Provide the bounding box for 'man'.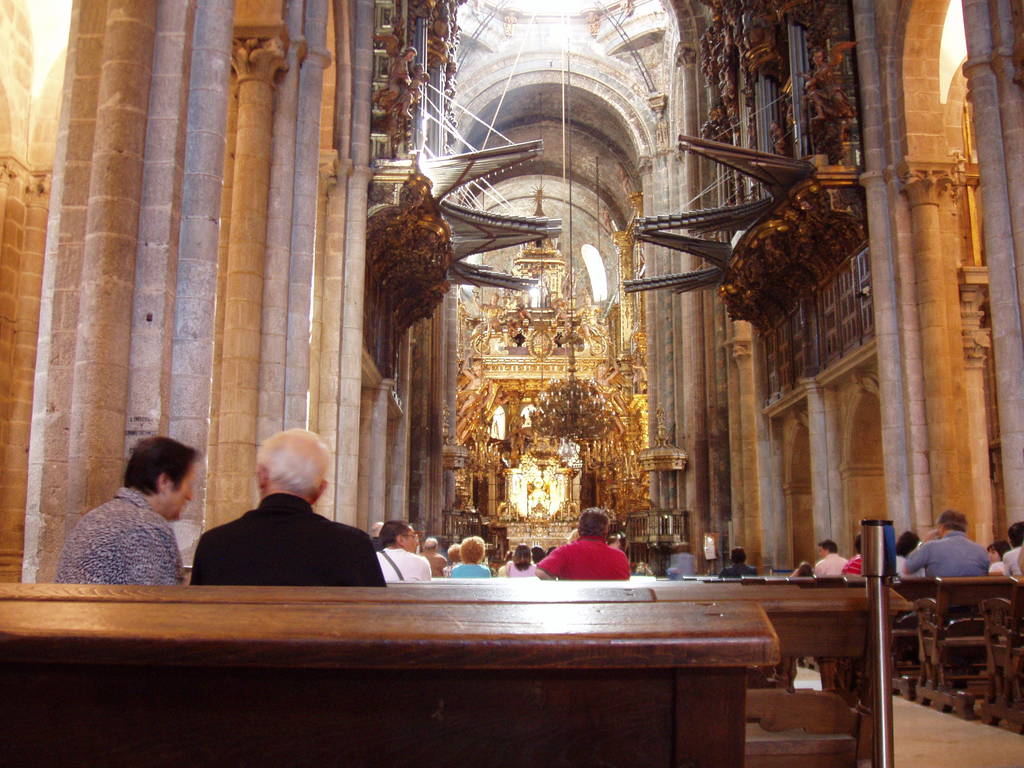
x1=716 y1=543 x2=758 y2=579.
